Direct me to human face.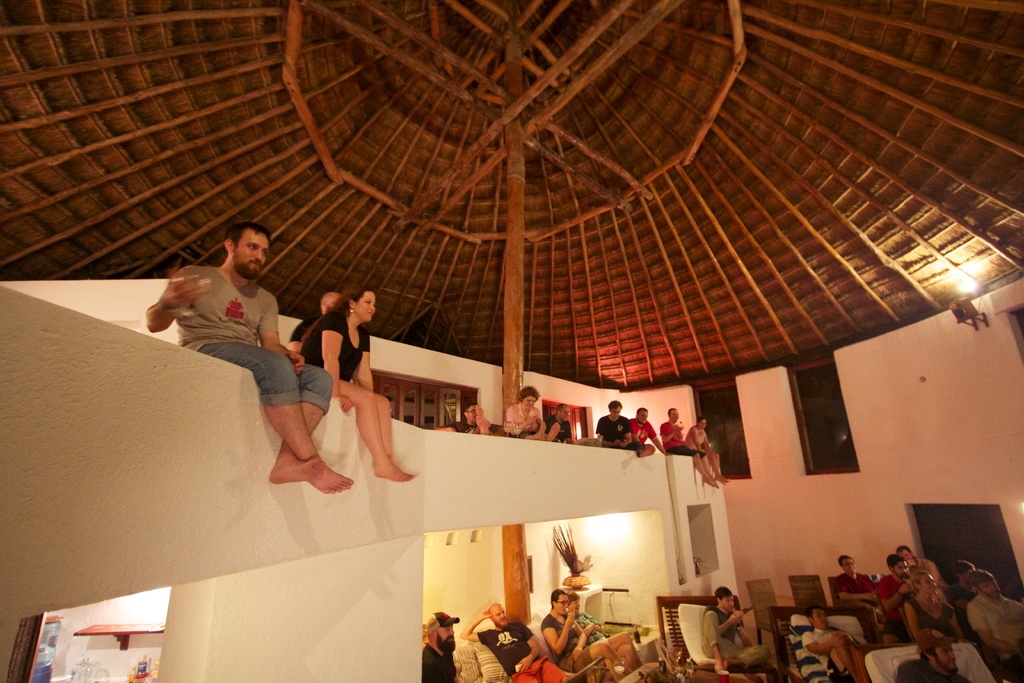
Direction: 813,609,826,629.
